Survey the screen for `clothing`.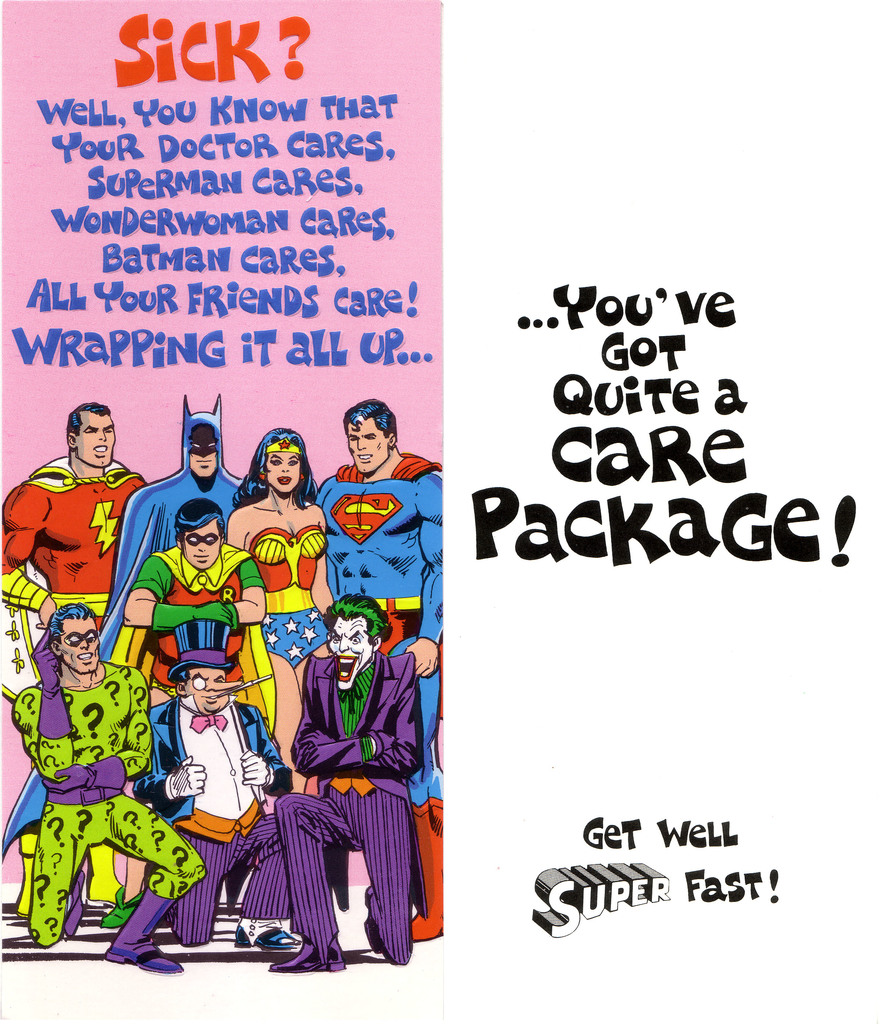
Survey found: 172,708,267,975.
